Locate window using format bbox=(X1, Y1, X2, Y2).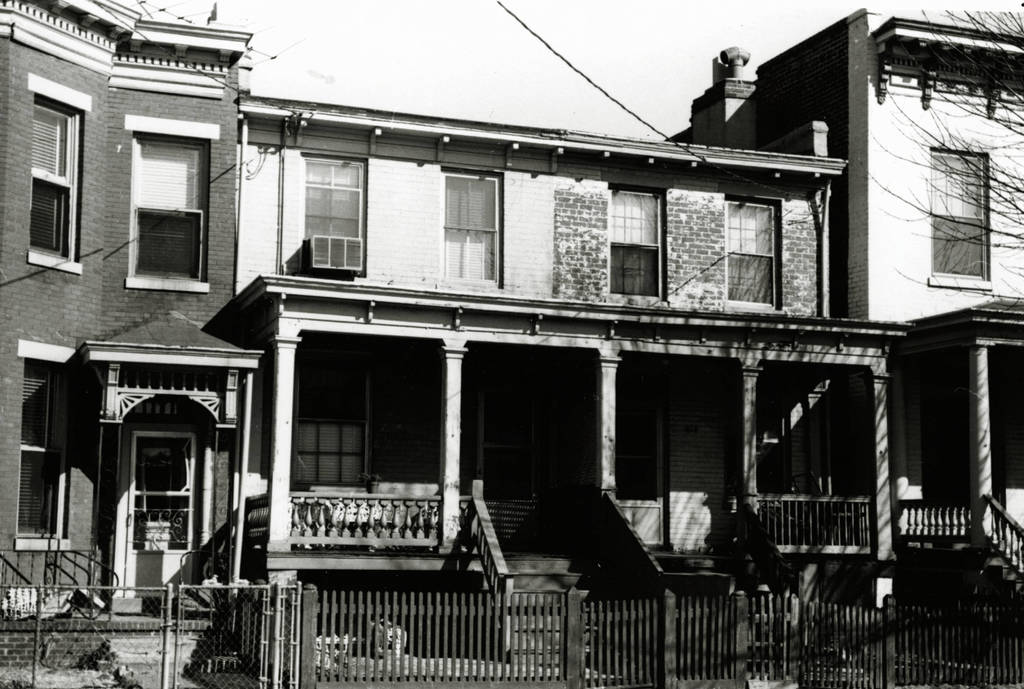
bbox=(330, 215, 363, 236).
